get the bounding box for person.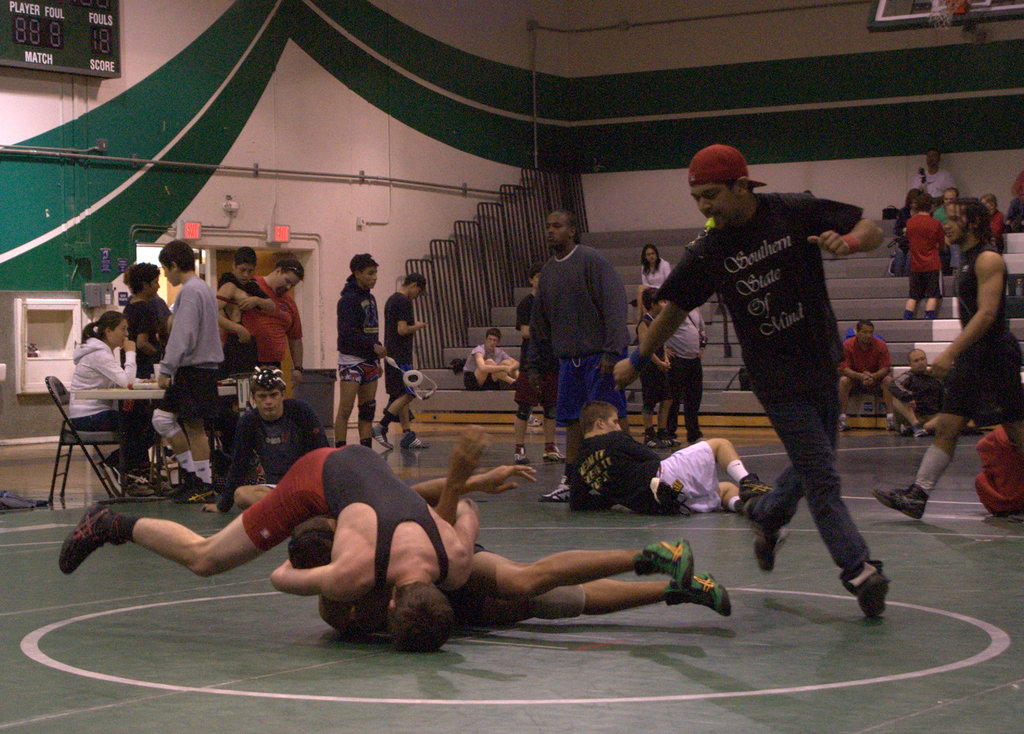
box=[874, 197, 1023, 518].
